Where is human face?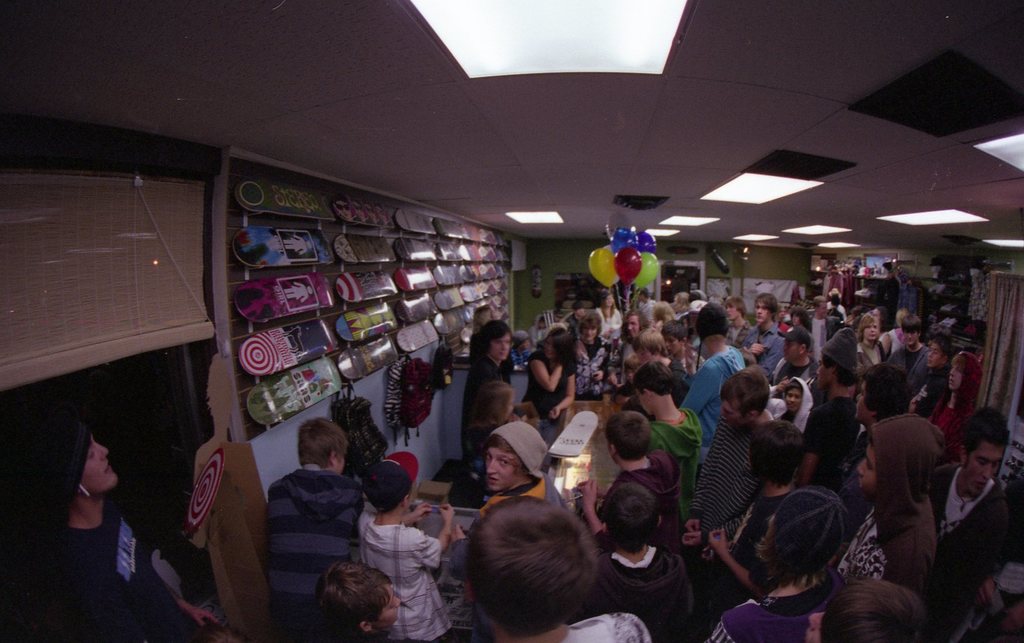
785 389 803 405.
